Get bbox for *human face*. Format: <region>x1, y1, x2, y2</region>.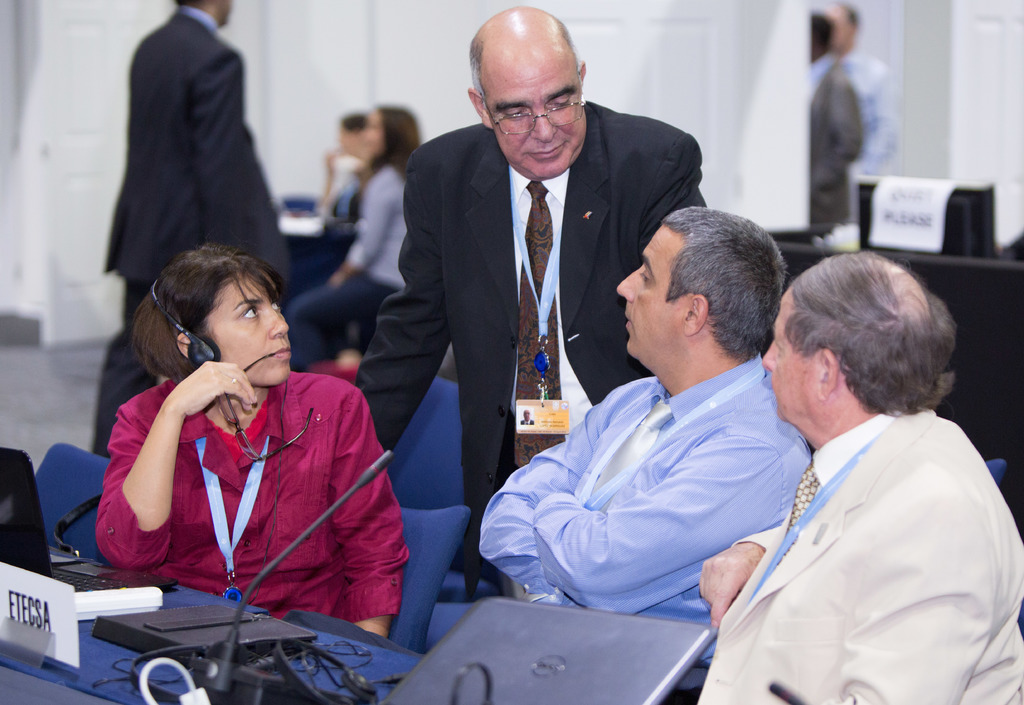
<region>760, 292, 819, 420</region>.
